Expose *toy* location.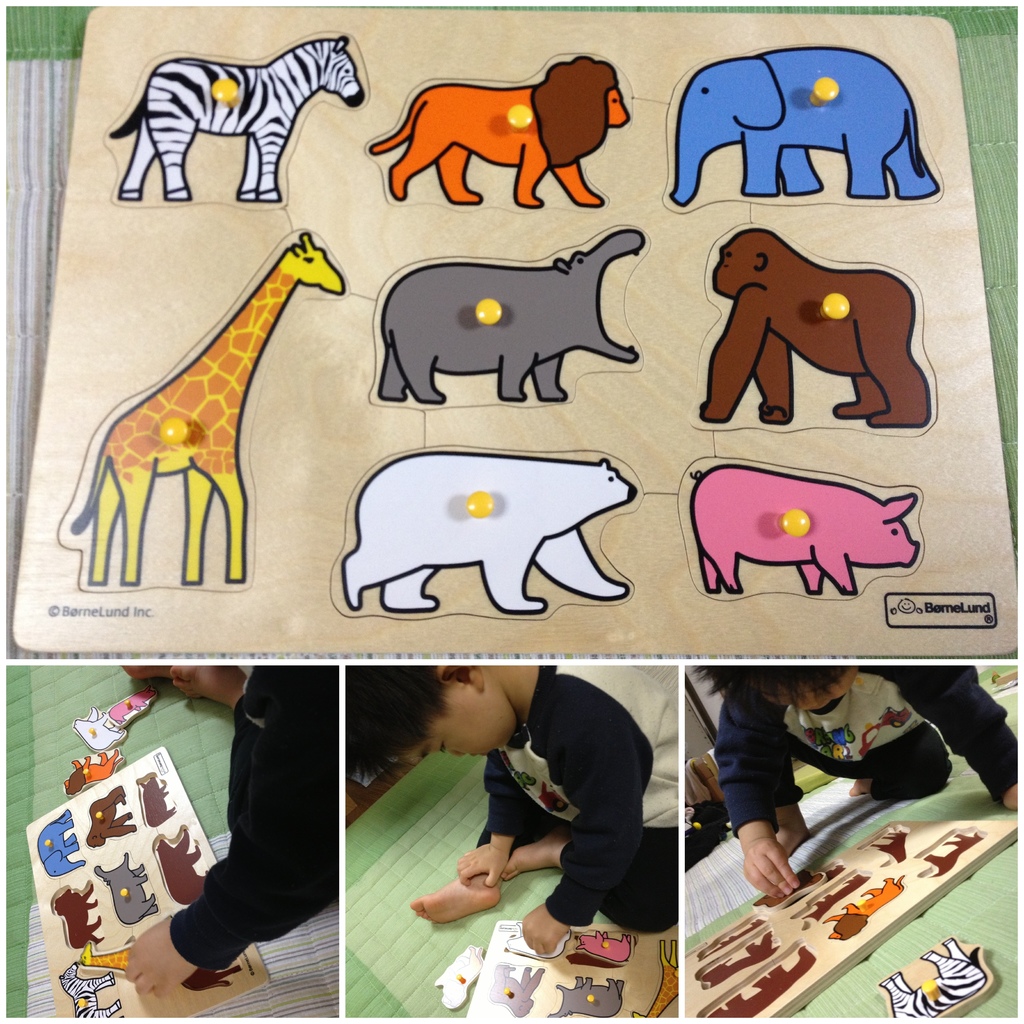
Exposed at pyautogui.locateOnScreen(63, 751, 128, 806).
